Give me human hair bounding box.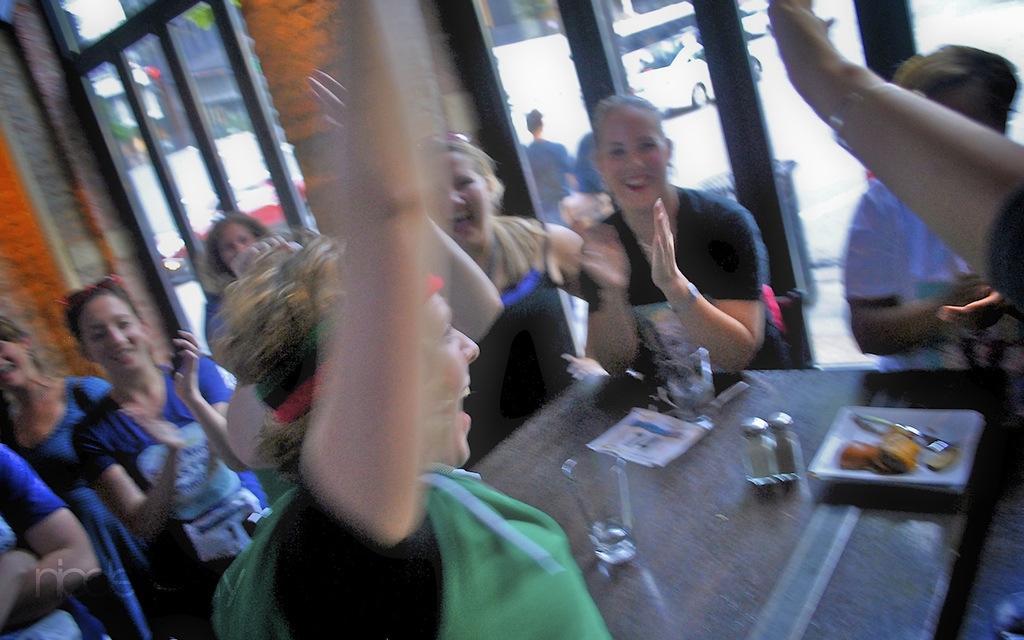
bbox=[194, 231, 348, 459].
